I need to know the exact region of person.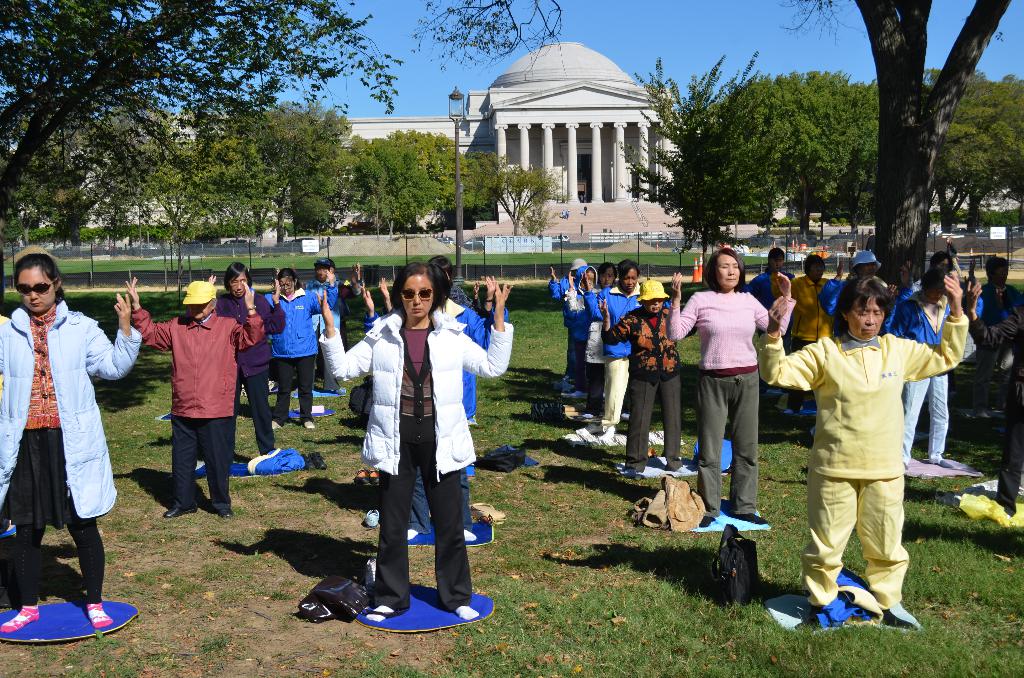
Region: select_region(767, 251, 833, 346).
